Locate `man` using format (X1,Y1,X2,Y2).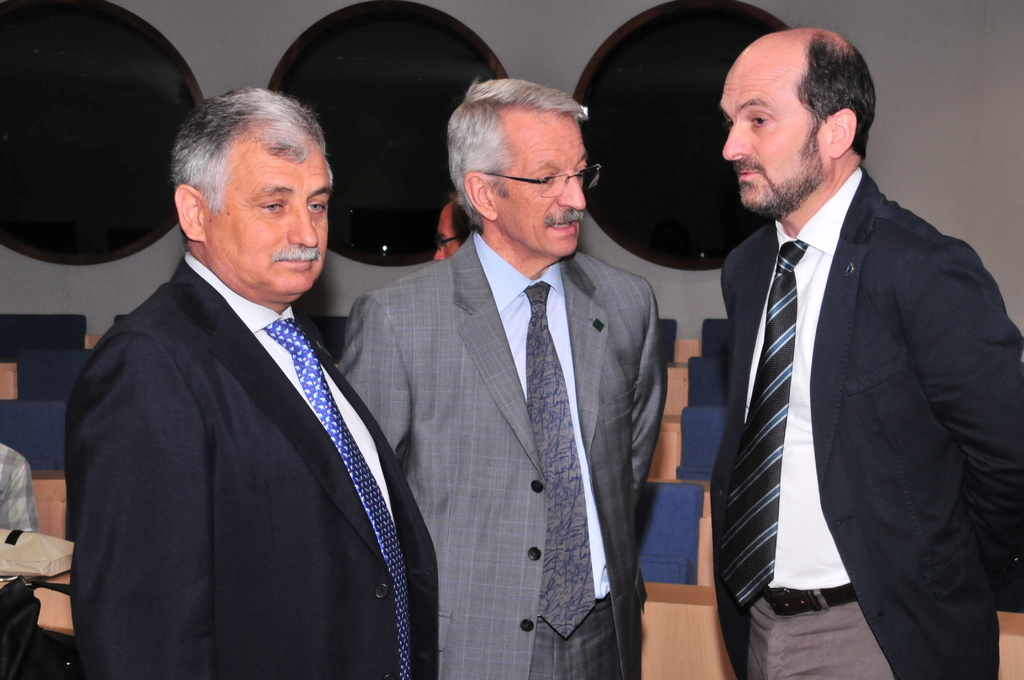
(430,197,475,260).
